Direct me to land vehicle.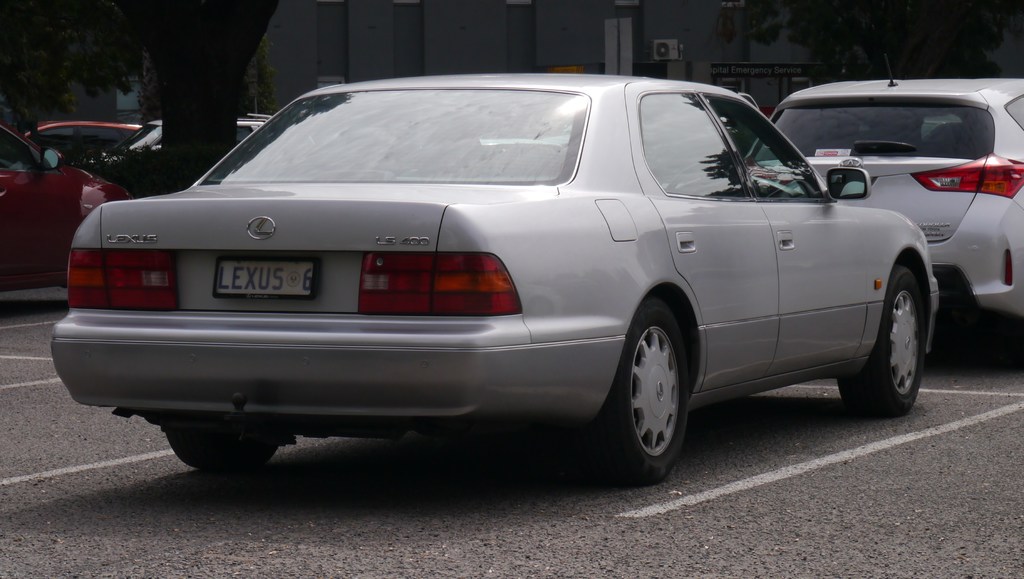
Direction: bbox(27, 120, 140, 166).
